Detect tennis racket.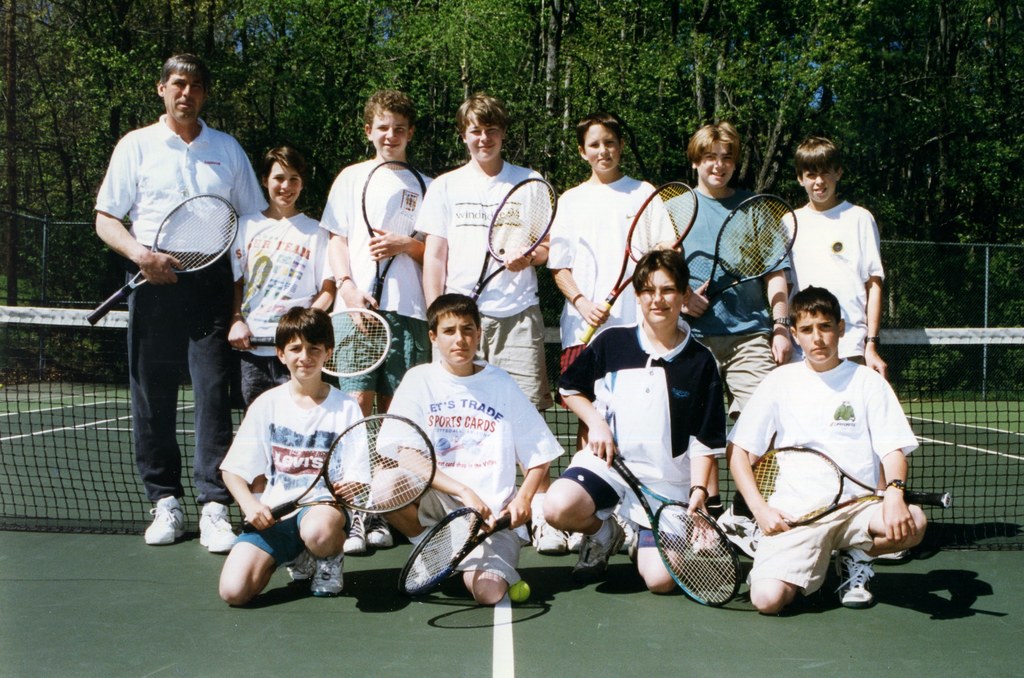
Detected at [x1=602, y1=451, x2=740, y2=610].
